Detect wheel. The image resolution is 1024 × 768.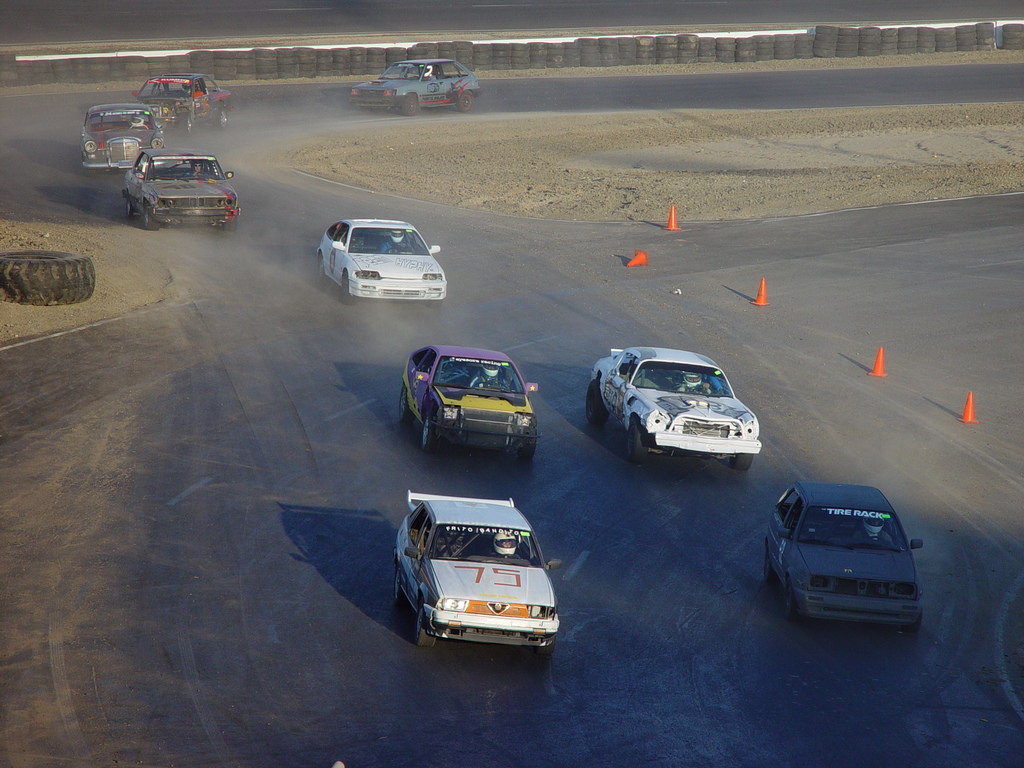
box=[537, 636, 557, 656].
